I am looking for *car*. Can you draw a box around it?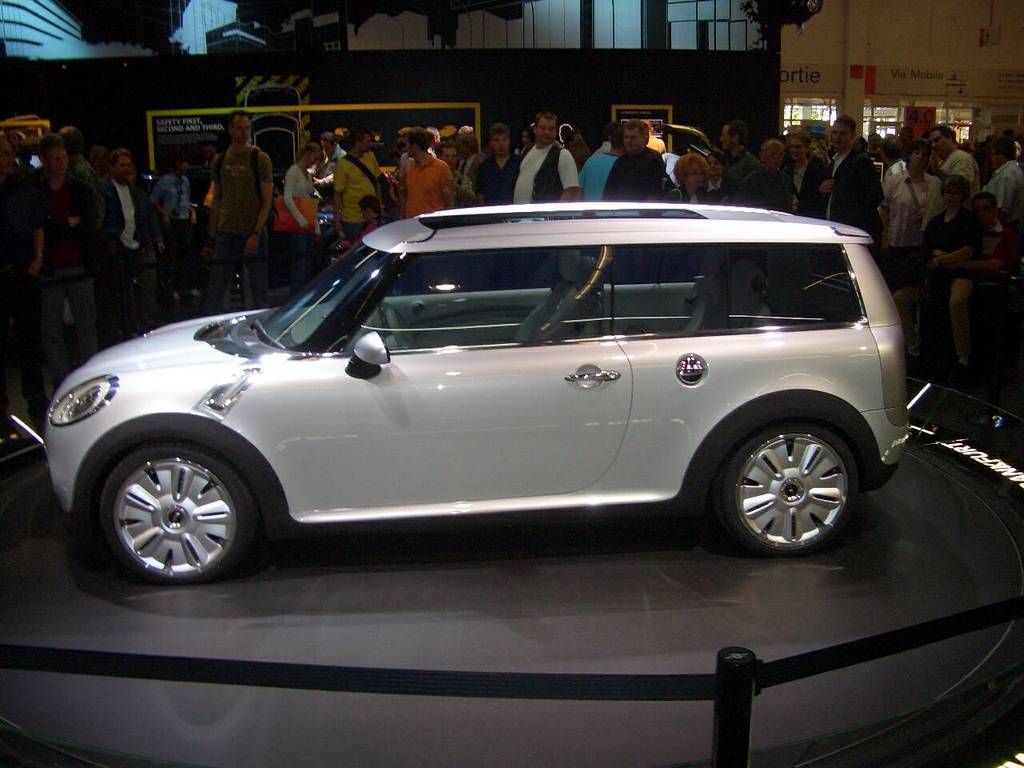
Sure, the bounding box is (left=30, top=195, right=933, bottom=599).
